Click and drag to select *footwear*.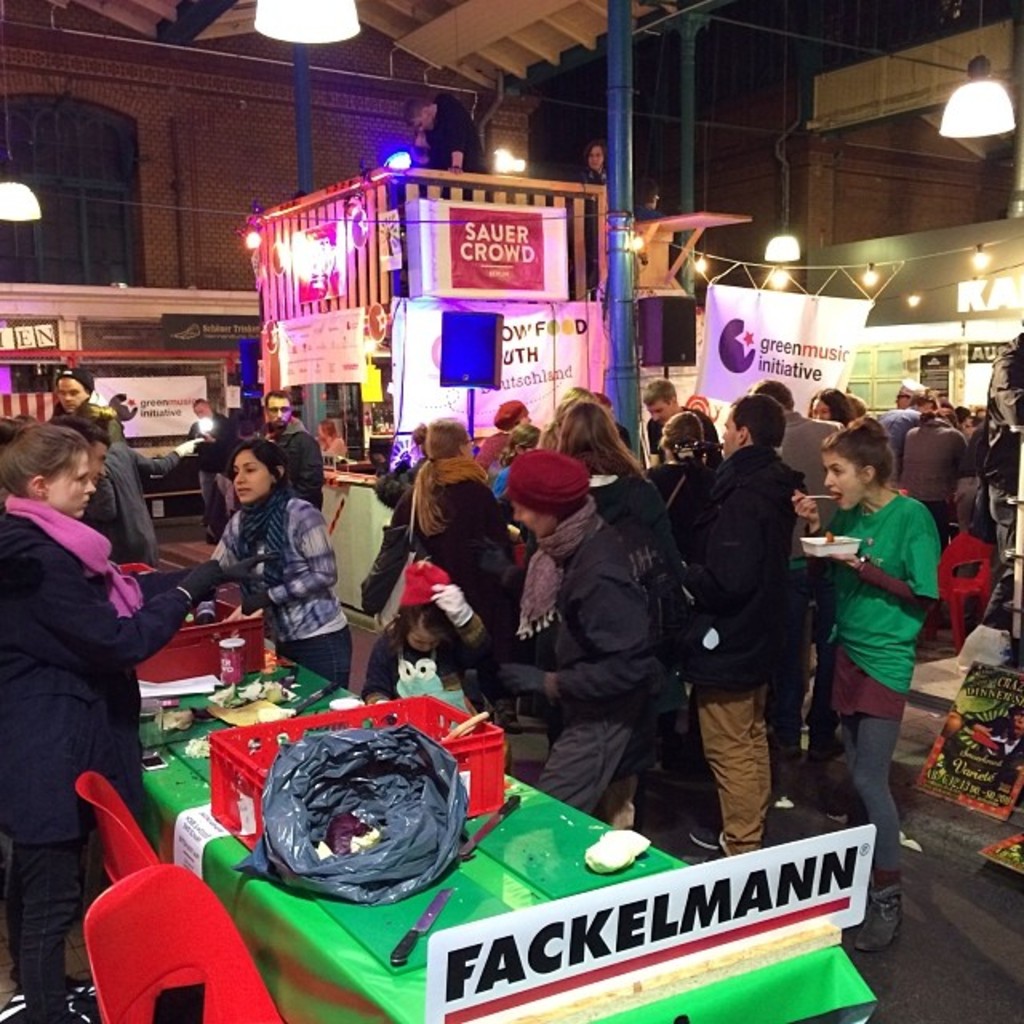
Selection: 853,882,907,958.
